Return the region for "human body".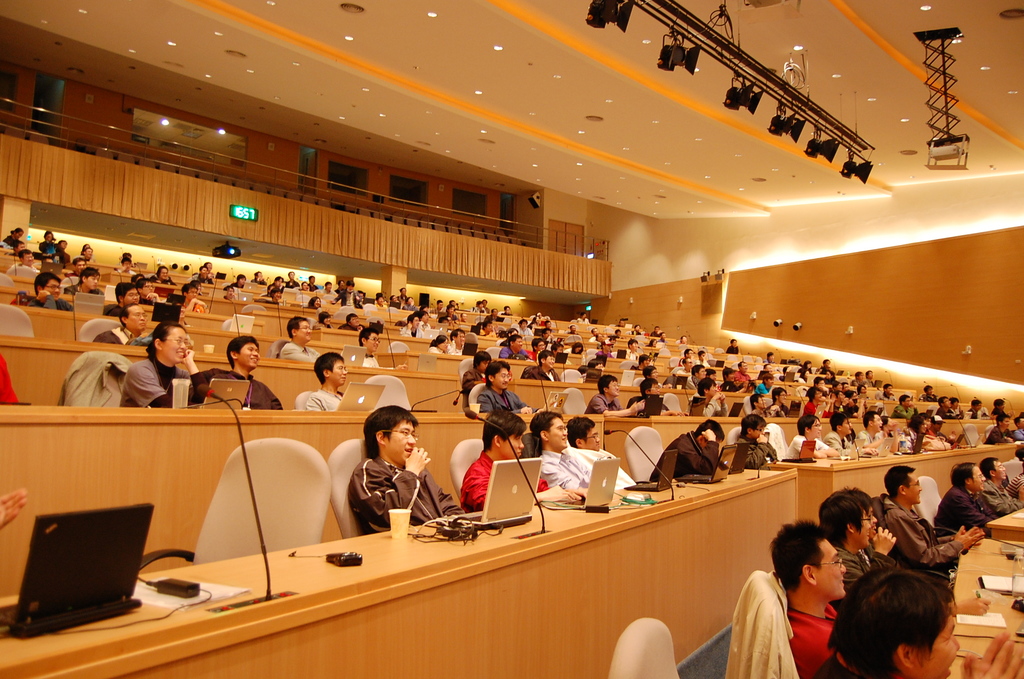
select_region(626, 340, 643, 358).
